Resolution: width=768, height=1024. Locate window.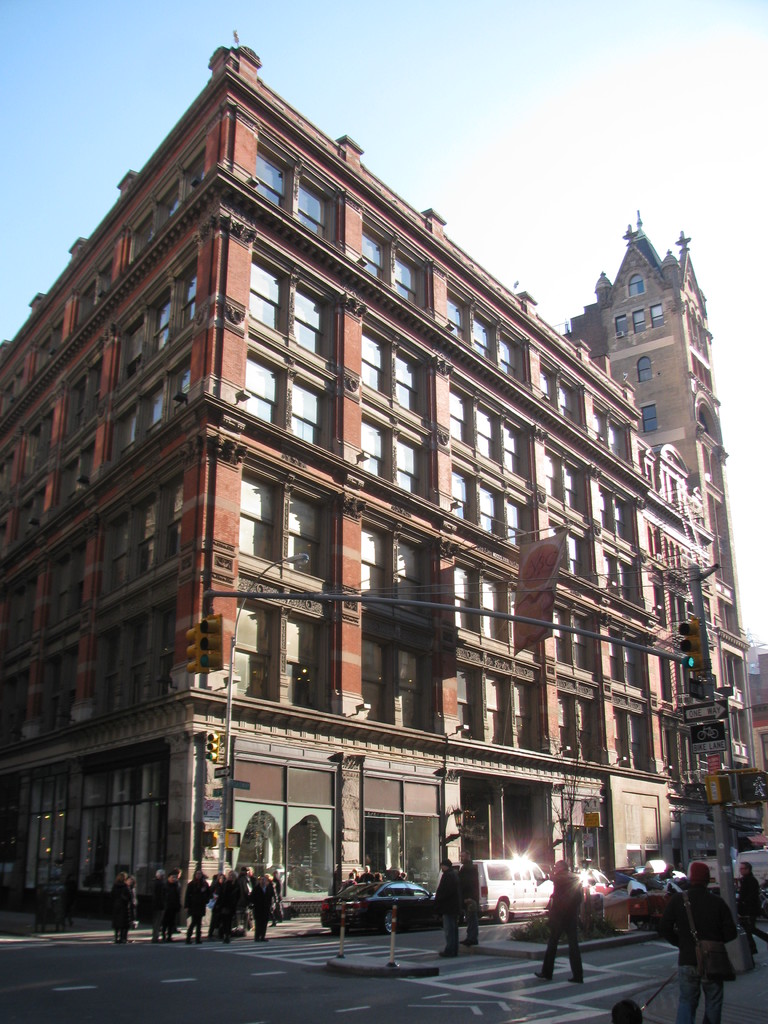
x1=397, y1=540, x2=422, y2=616.
